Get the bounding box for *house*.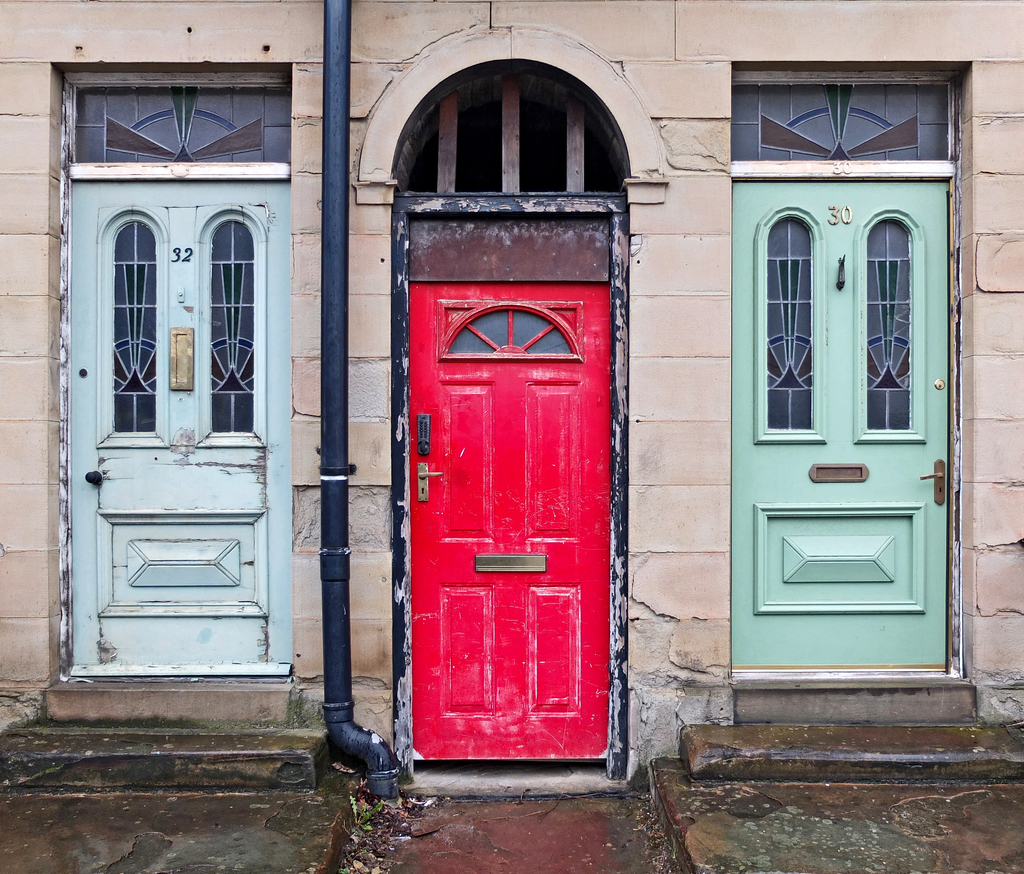
[left=0, top=0, right=1023, bottom=804].
